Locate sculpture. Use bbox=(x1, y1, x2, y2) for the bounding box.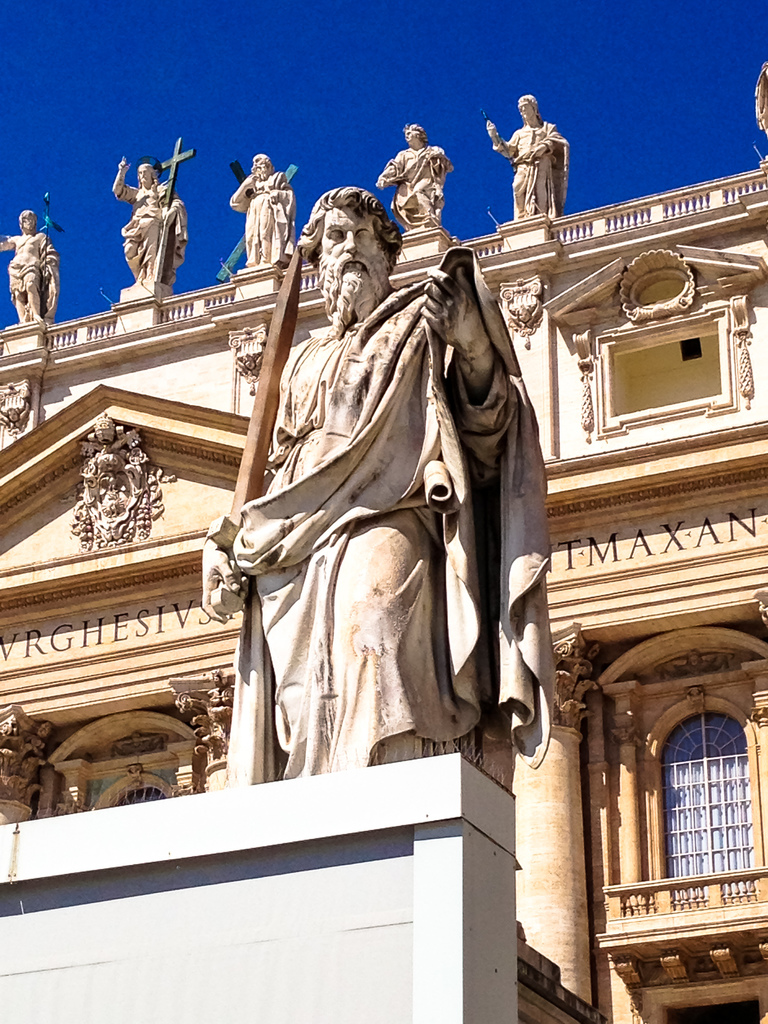
bbox=(367, 104, 454, 244).
